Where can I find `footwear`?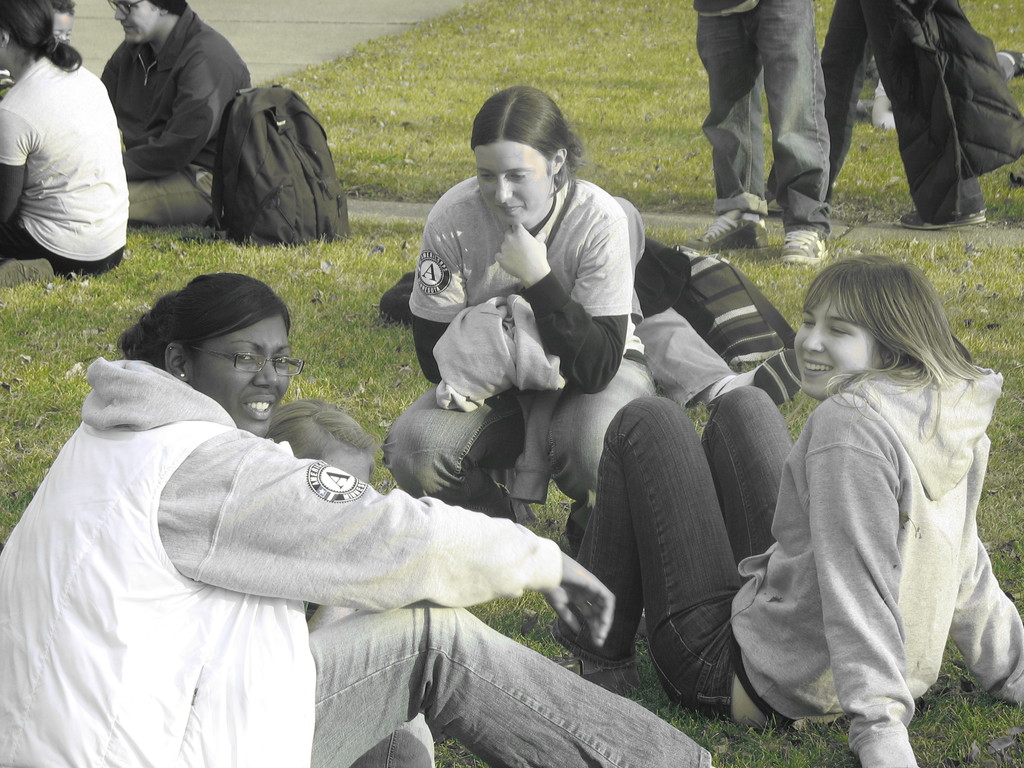
You can find it at 680:209:772:257.
